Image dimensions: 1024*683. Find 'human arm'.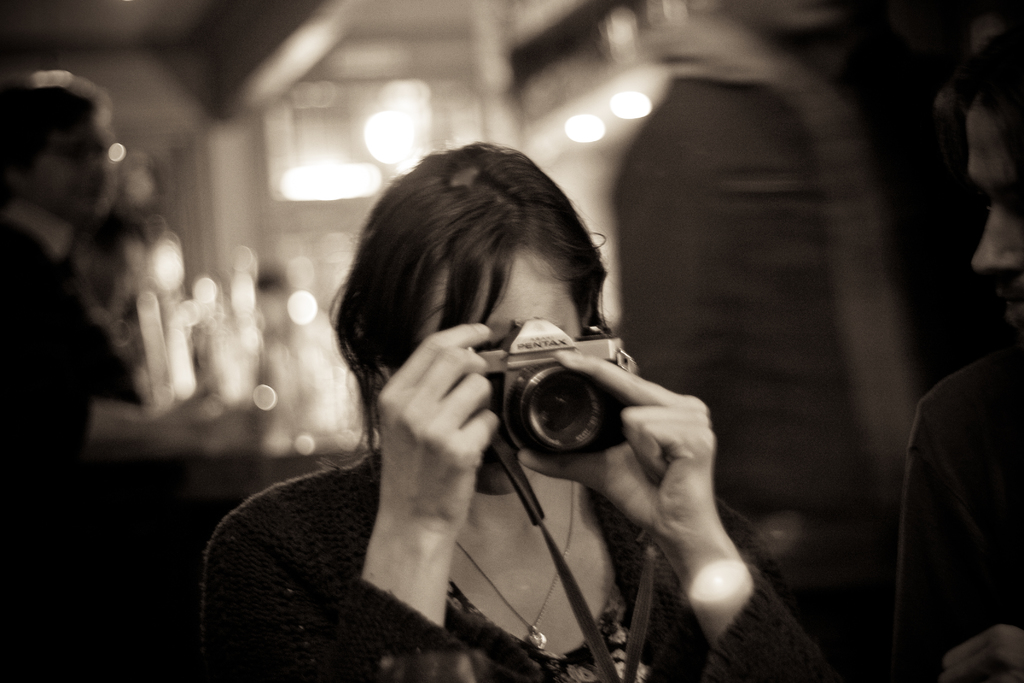
x1=871 y1=365 x2=1017 y2=677.
